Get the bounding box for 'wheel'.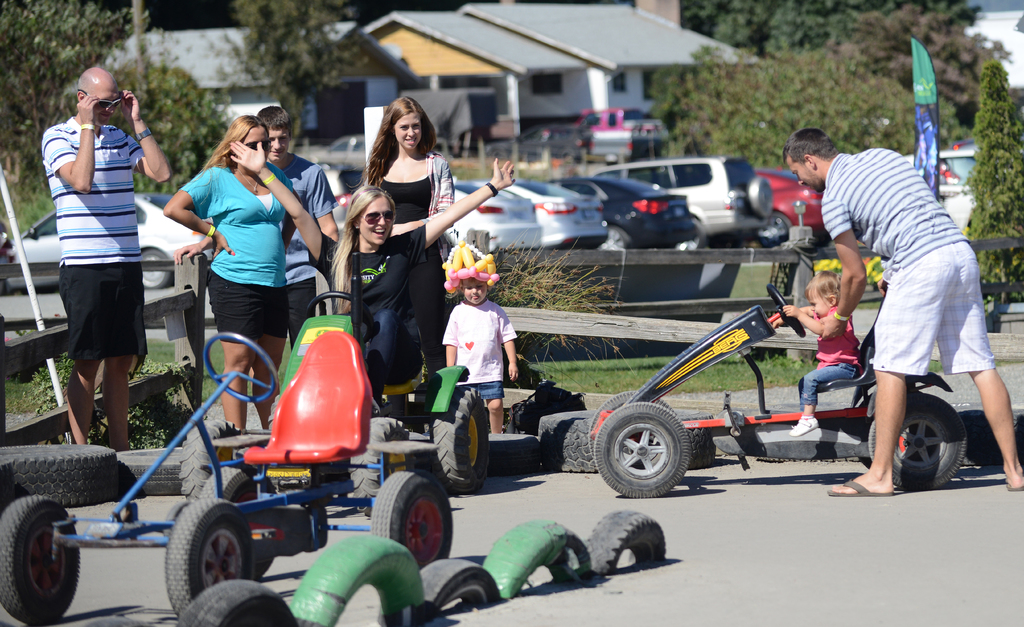
crop(180, 418, 243, 501).
